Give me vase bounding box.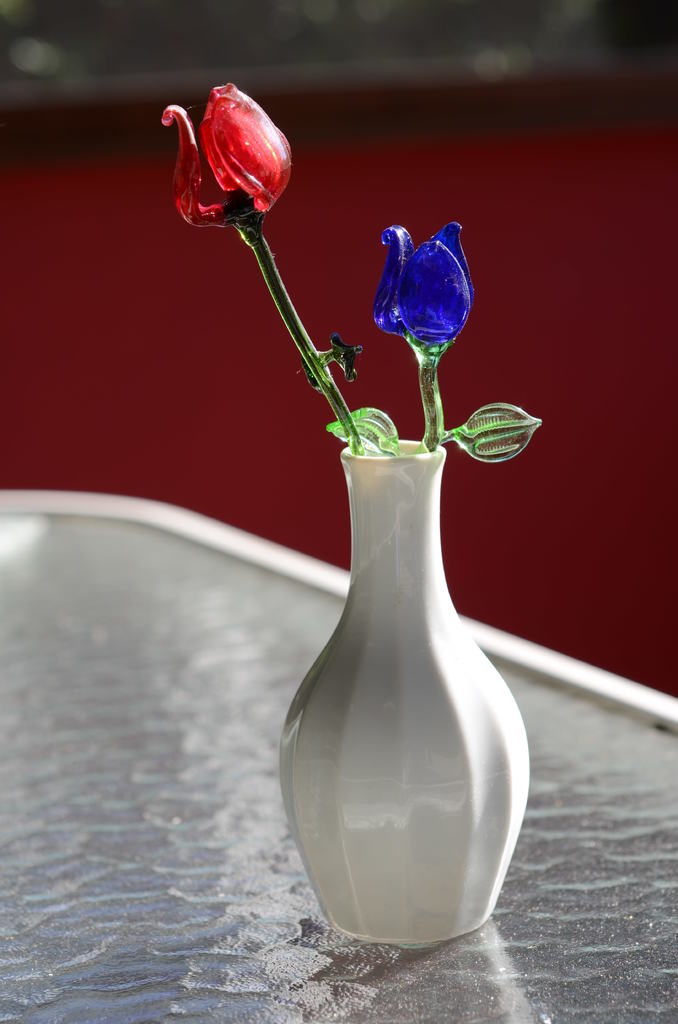
[274, 437, 530, 942].
